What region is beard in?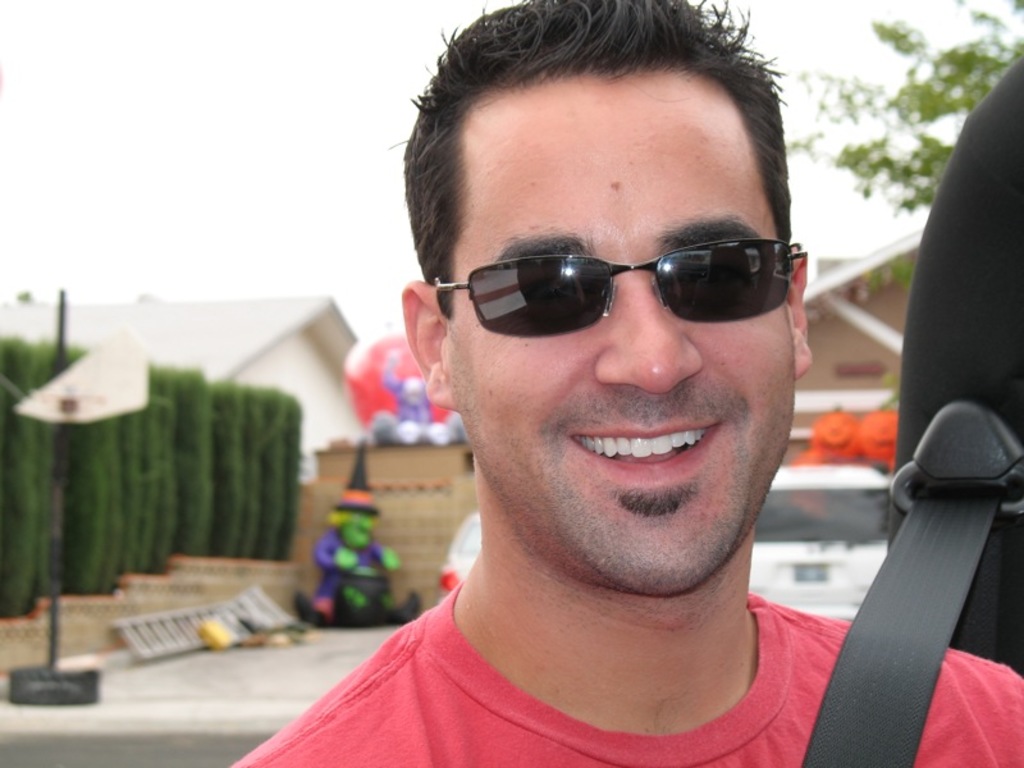
box=[614, 479, 699, 515].
